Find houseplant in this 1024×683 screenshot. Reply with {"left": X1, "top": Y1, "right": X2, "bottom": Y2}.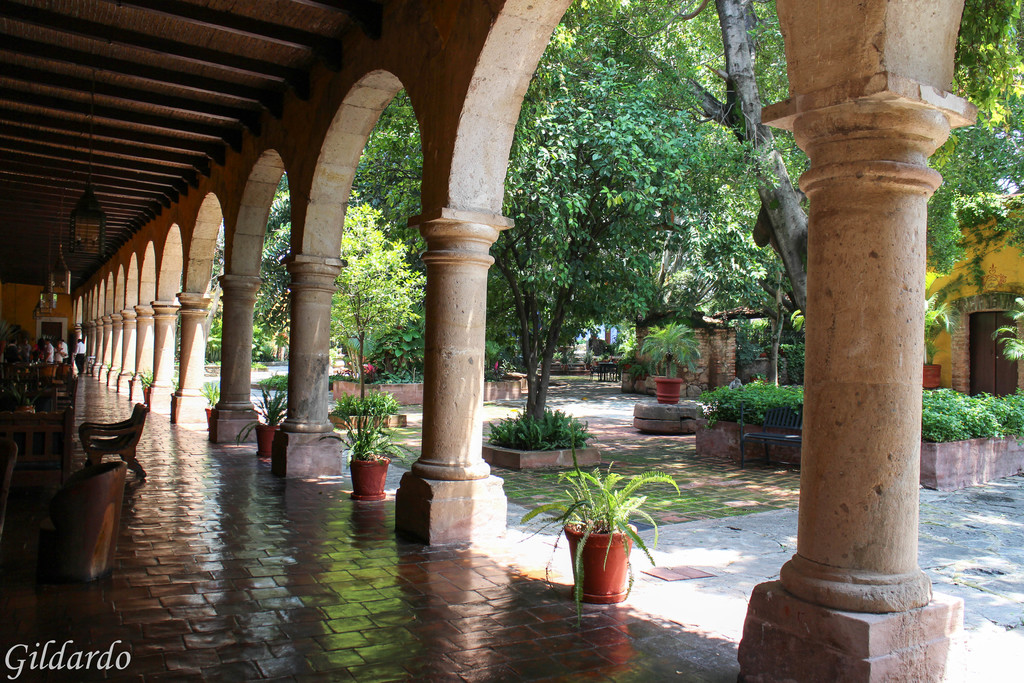
{"left": 540, "top": 446, "right": 689, "bottom": 604}.
